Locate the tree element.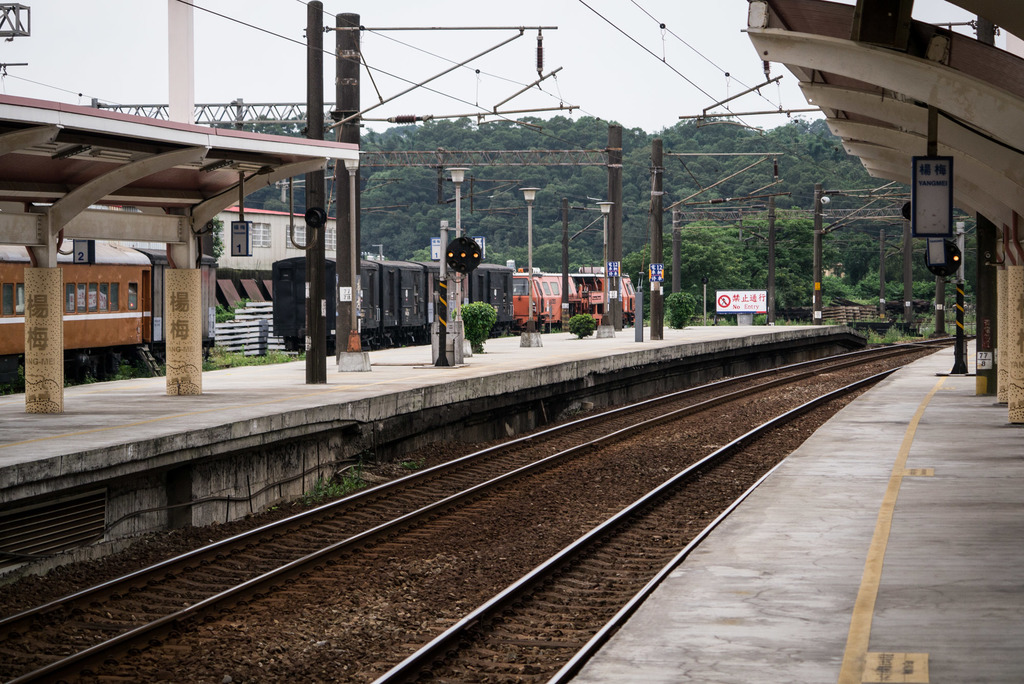
Element bbox: Rect(886, 239, 934, 286).
